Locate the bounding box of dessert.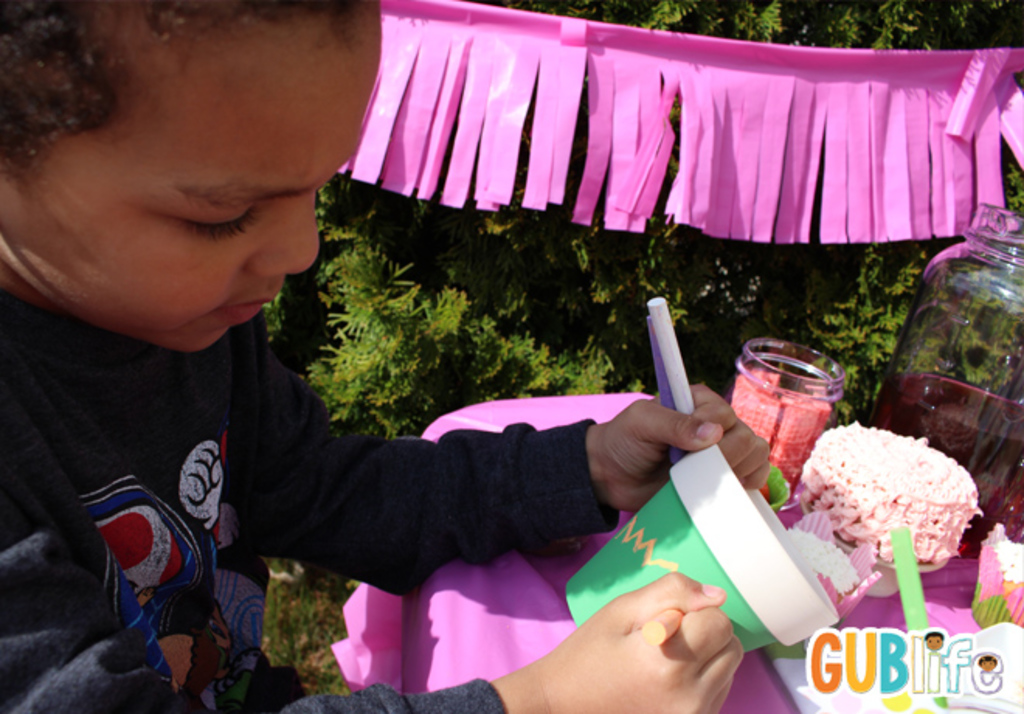
Bounding box: (x1=797, y1=427, x2=979, y2=576).
